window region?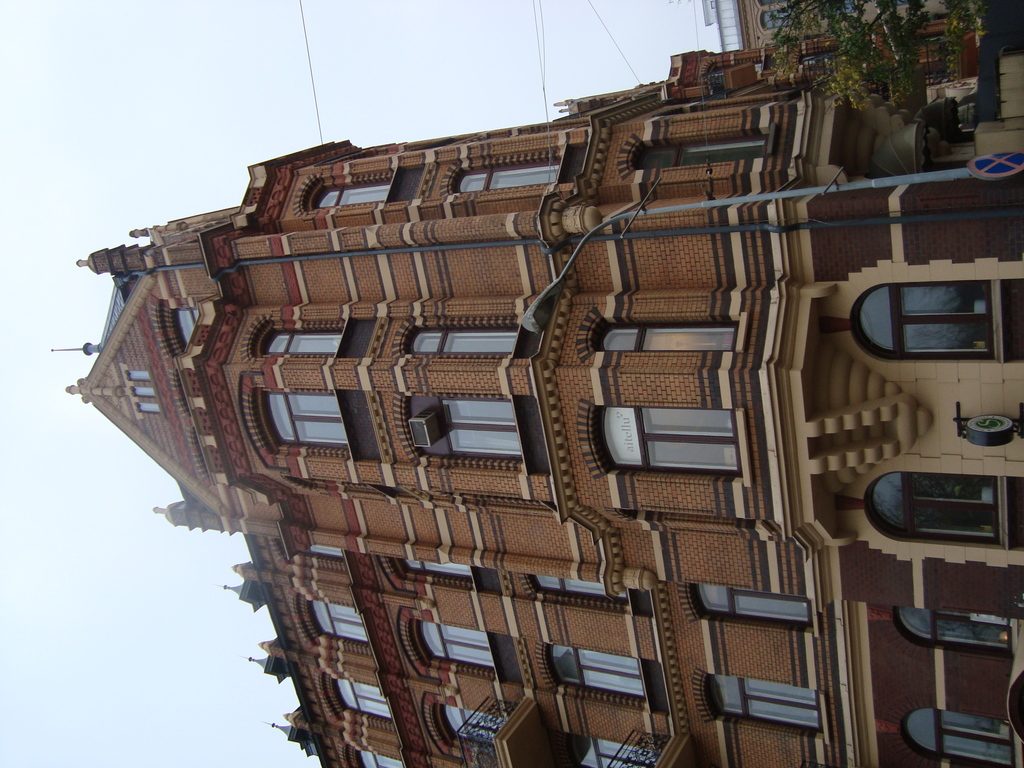
<box>301,159,411,216</box>
